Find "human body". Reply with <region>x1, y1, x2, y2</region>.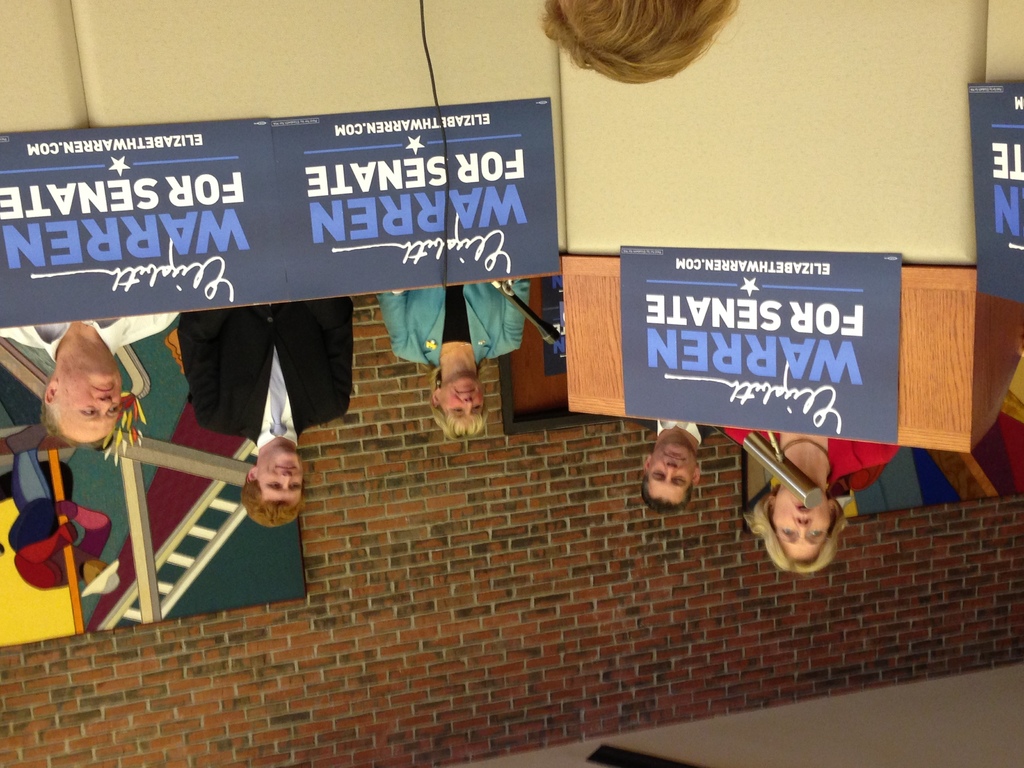
<region>721, 423, 902, 571</region>.
